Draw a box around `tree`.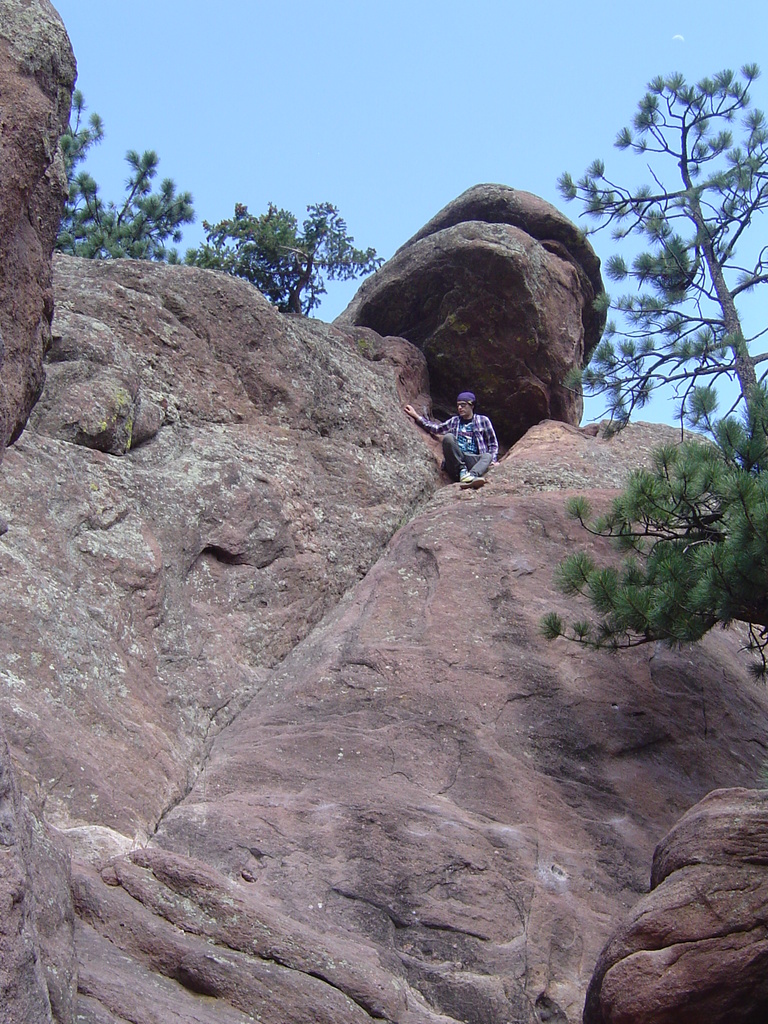
pyautogui.locateOnScreen(45, 97, 203, 266).
